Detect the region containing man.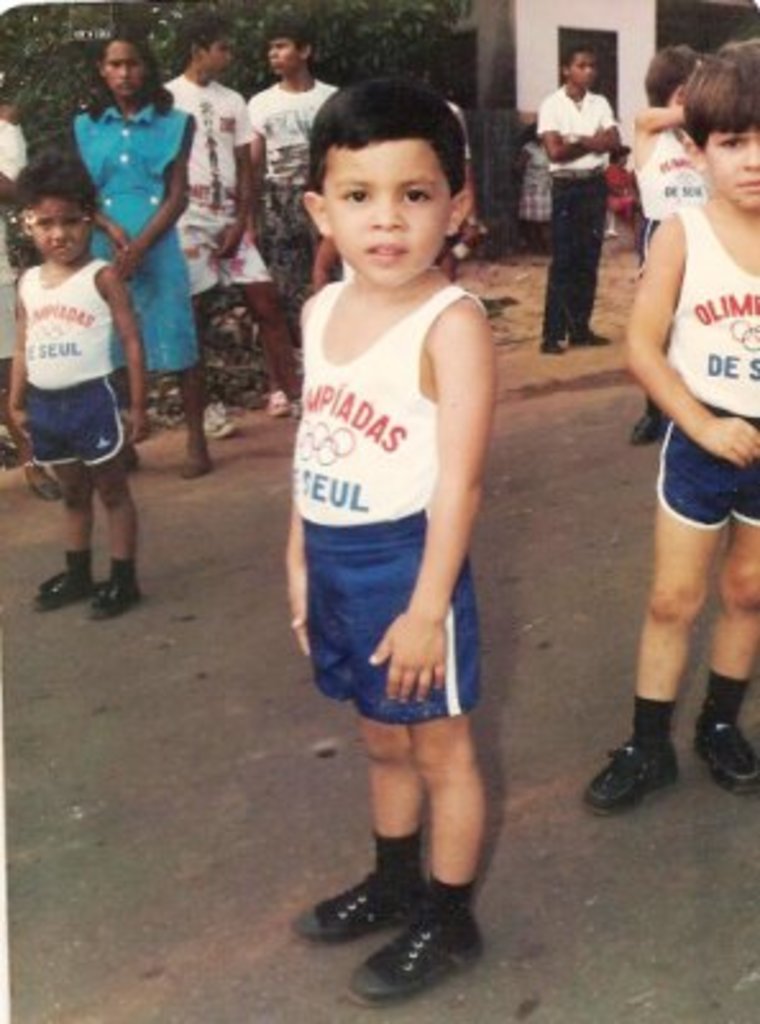
[x1=151, y1=20, x2=297, y2=474].
